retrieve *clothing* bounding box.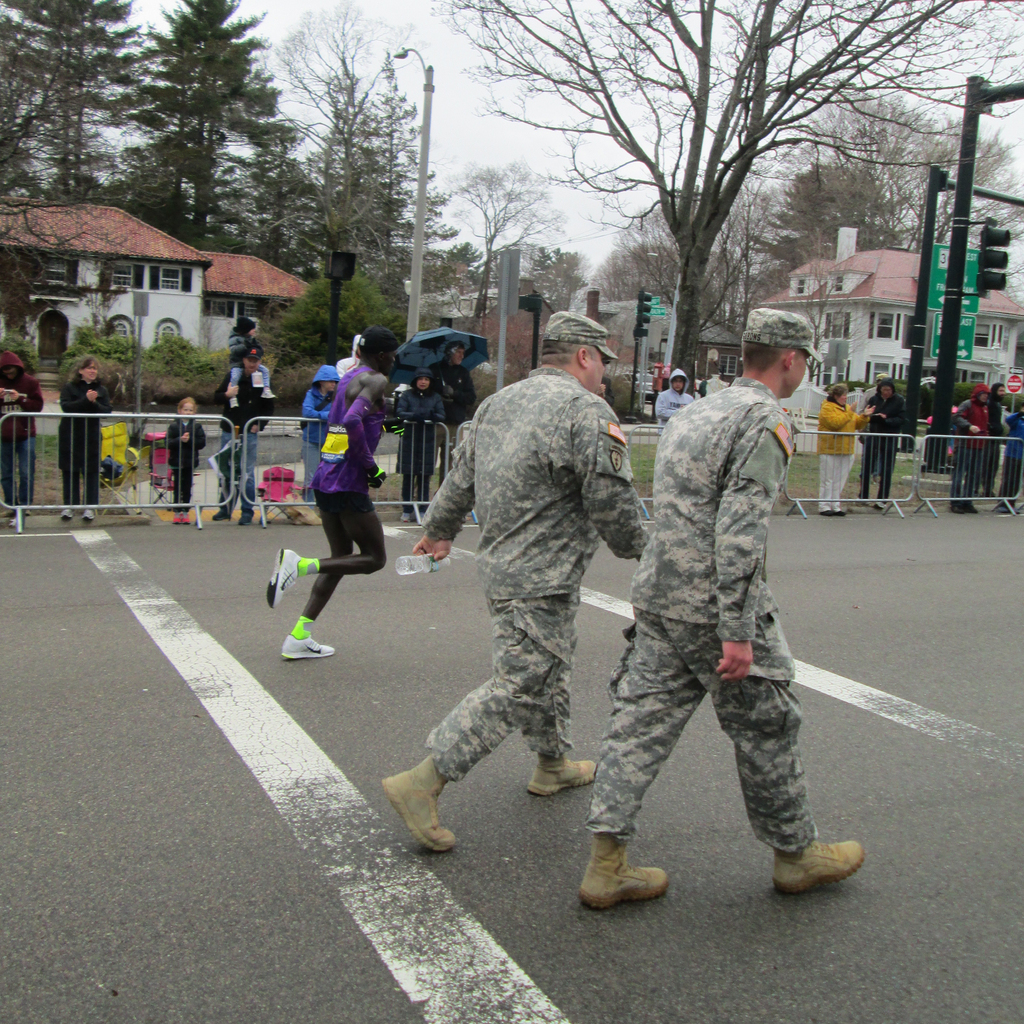
Bounding box: 856:386:903:495.
